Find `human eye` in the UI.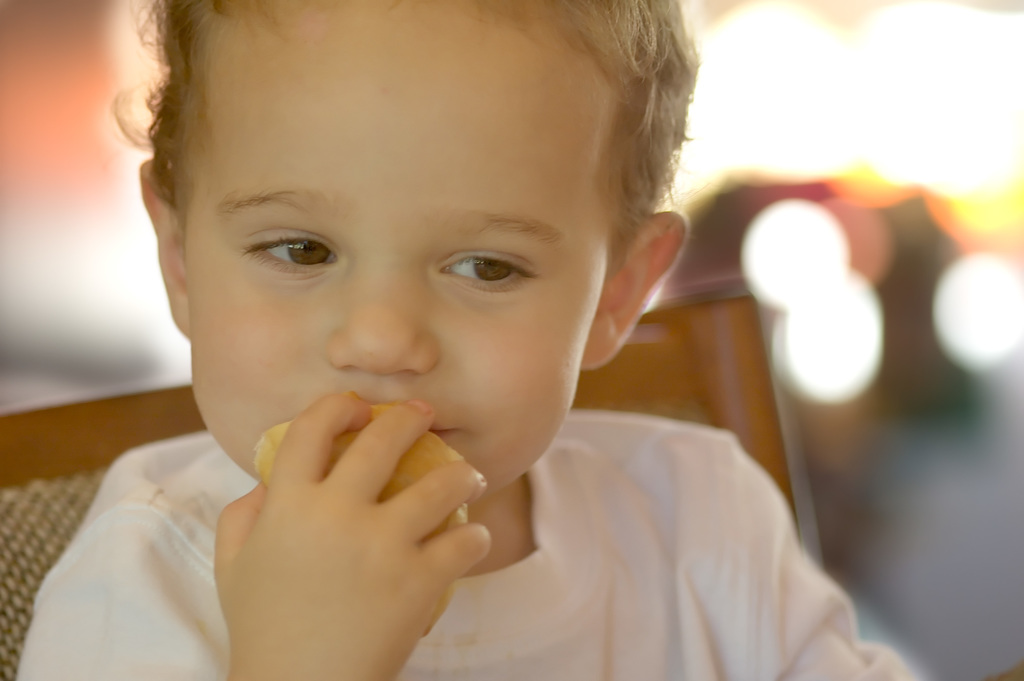
UI element at 435,250,540,293.
